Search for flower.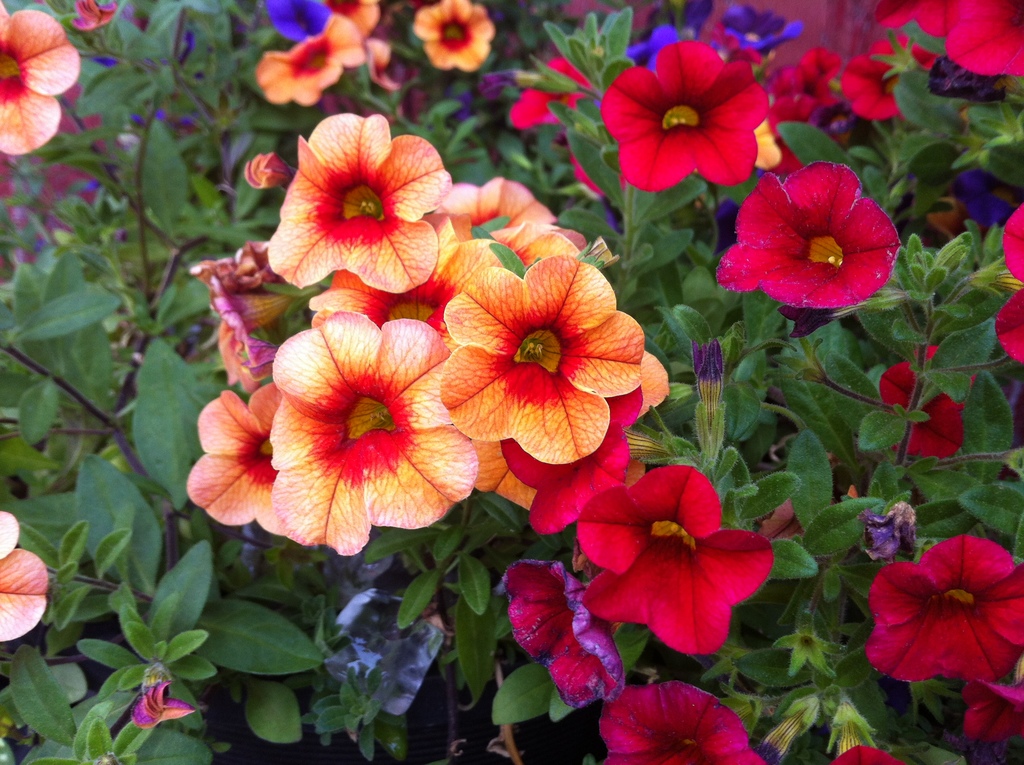
Found at bbox=(126, 666, 188, 734).
